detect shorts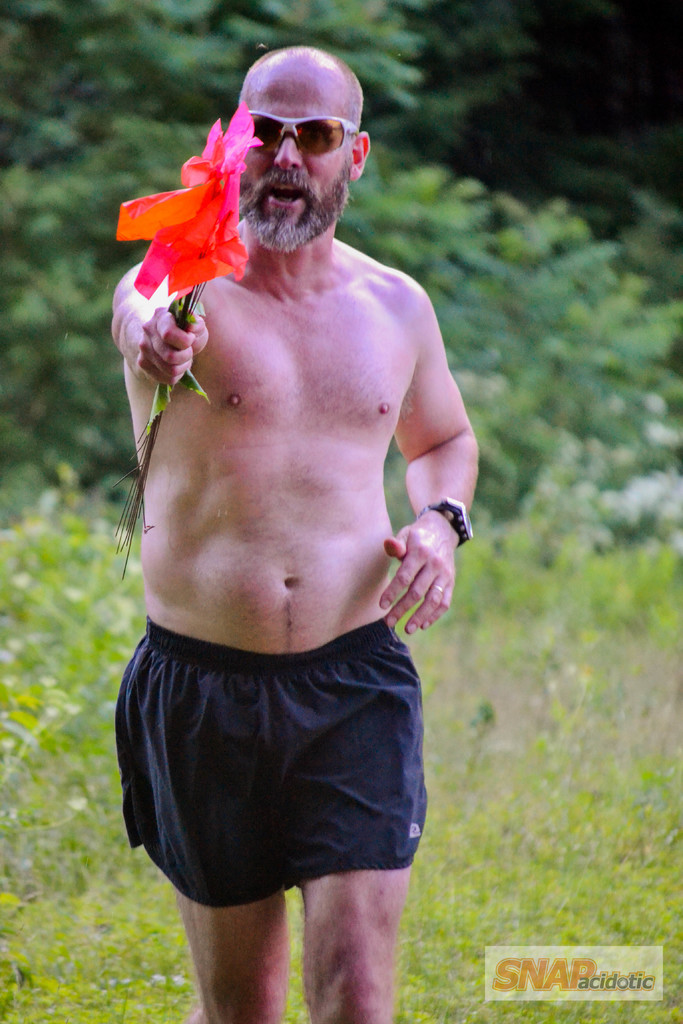
{"x1": 131, "y1": 641, "x2": 432, "y2": 913}
